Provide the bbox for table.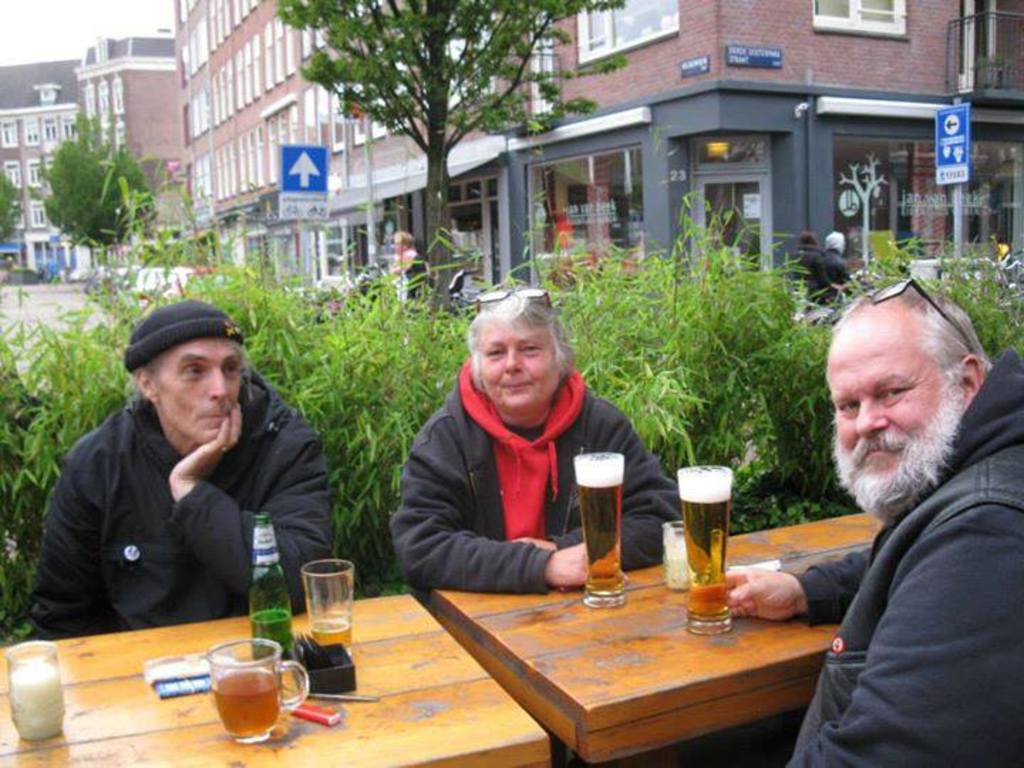
(left=0, top=592, right=553, bottom=767).
